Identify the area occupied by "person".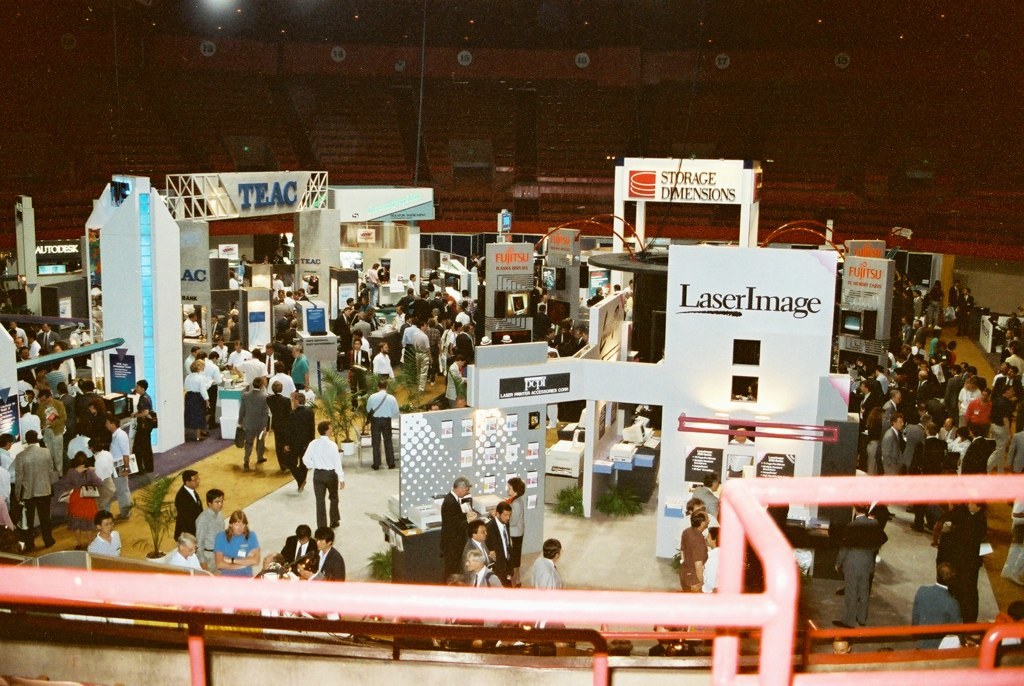
Area: crop(277, 289, 285, 300).
